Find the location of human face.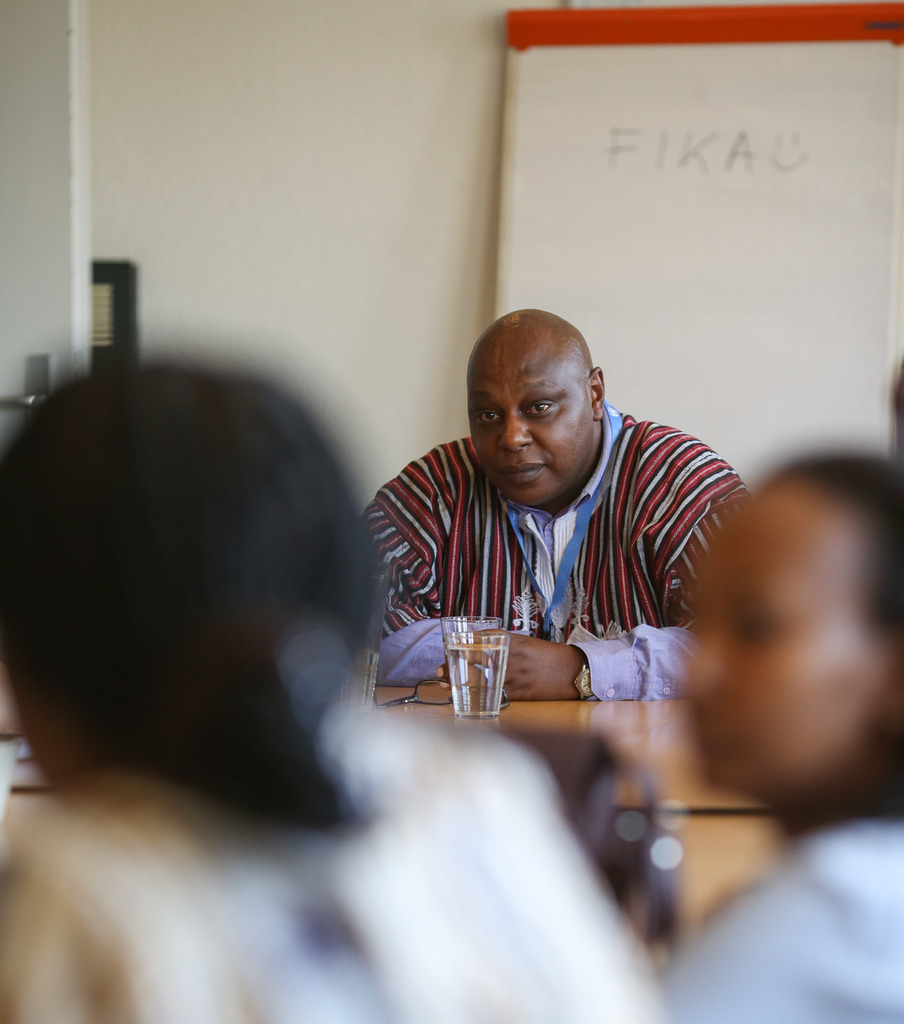
Location: left=673, top=507, right=885, bottom=788.
